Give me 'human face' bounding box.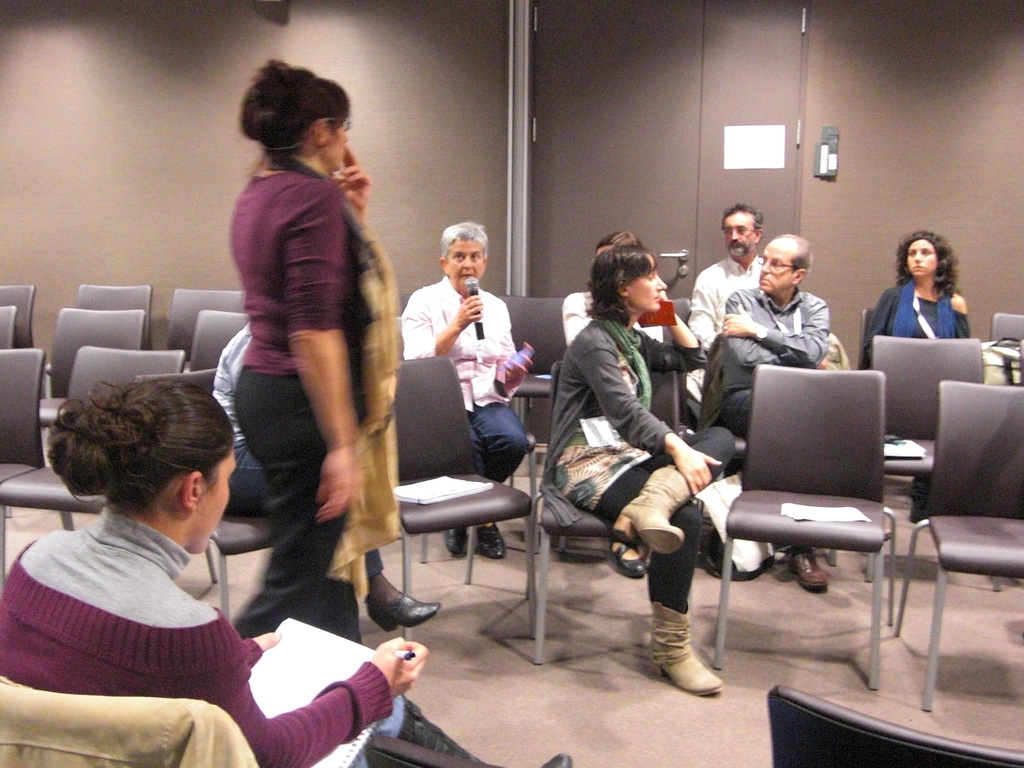
pyautogui.locateOnScreen(445, 238, 486, 289).
